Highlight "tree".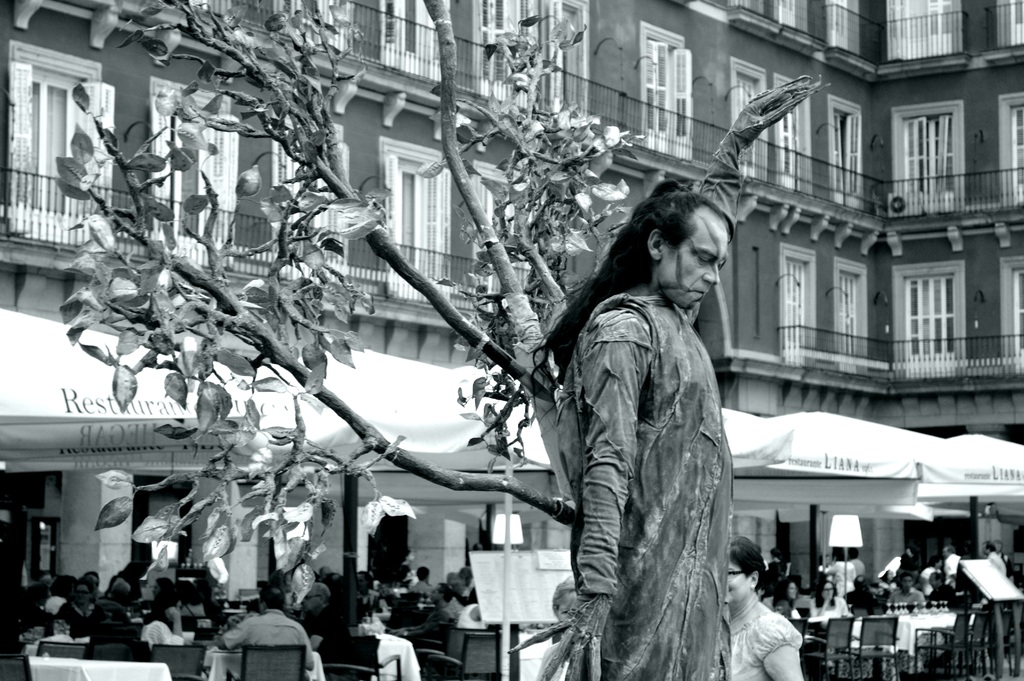
Highlighted region: (left=17, top=0, right=852, bottom=653).
